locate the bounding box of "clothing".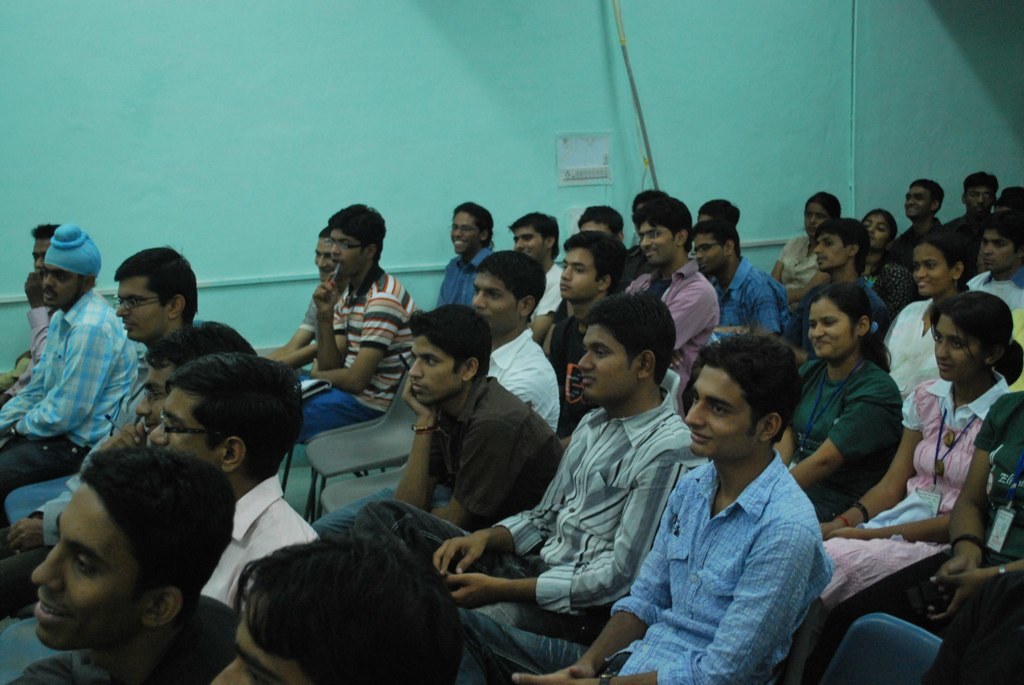
Bounding box: rect(346, 388, 702, 684).
